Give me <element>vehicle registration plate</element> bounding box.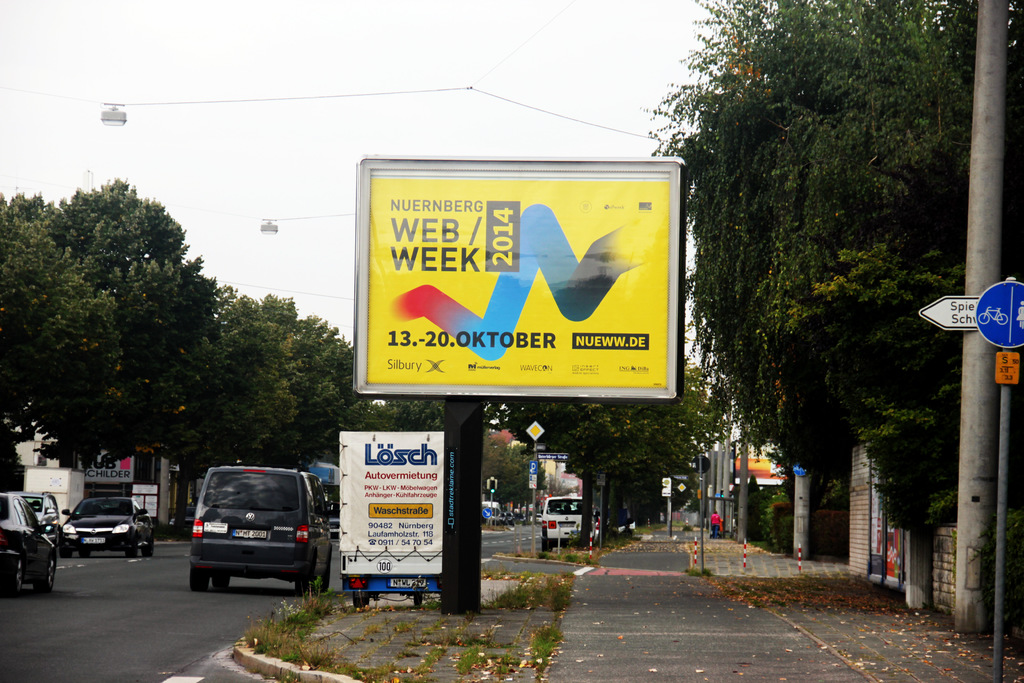
BBox(558, 522, 575, 528).
